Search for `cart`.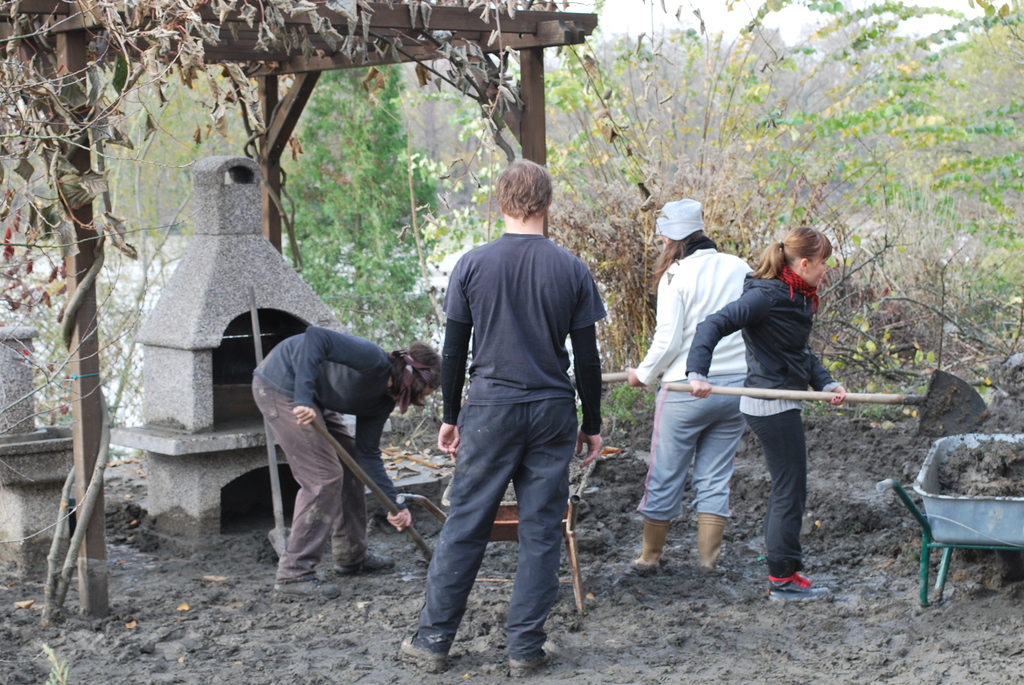
Found at 394:447:594:604.
